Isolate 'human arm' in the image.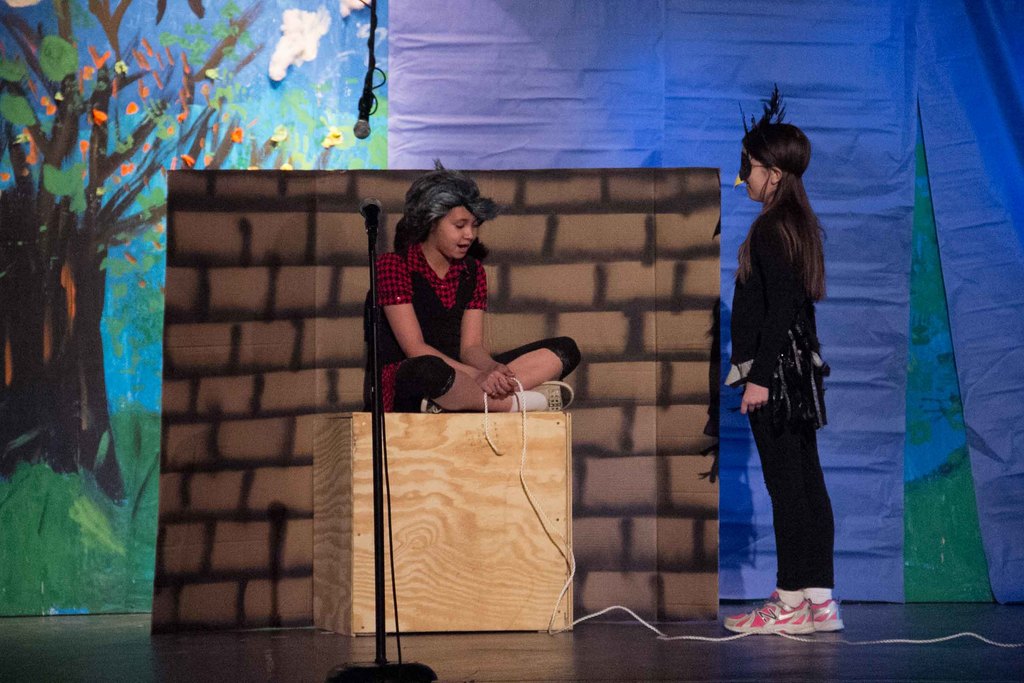
Isolated region: Rect(375, 256, 516, 403).
